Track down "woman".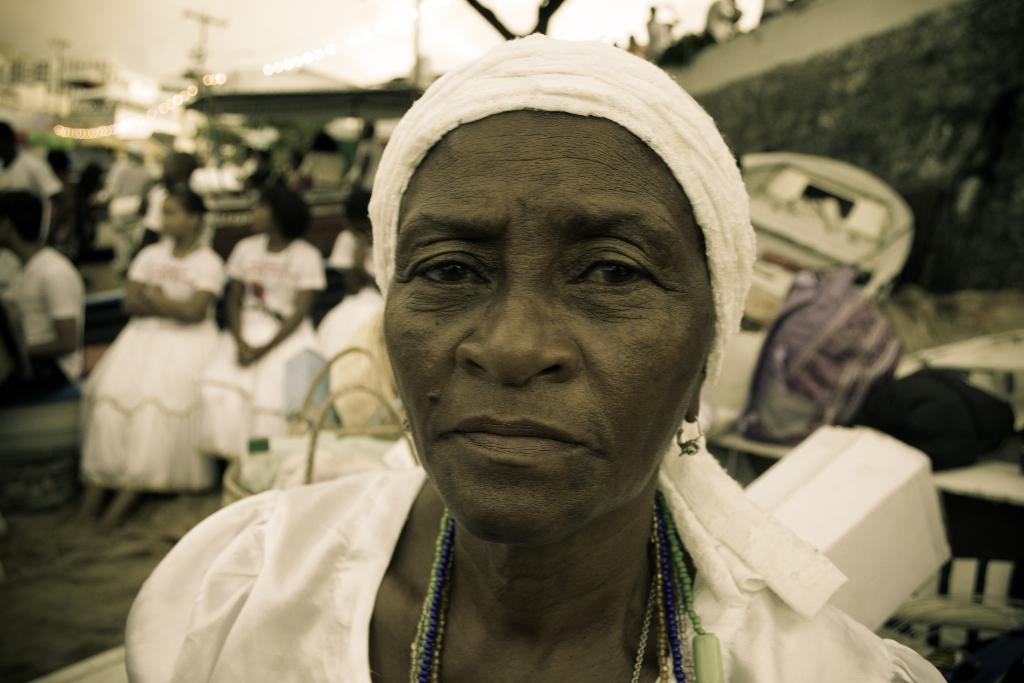
Tracked to l=196, t=186, r=315, b=477.
